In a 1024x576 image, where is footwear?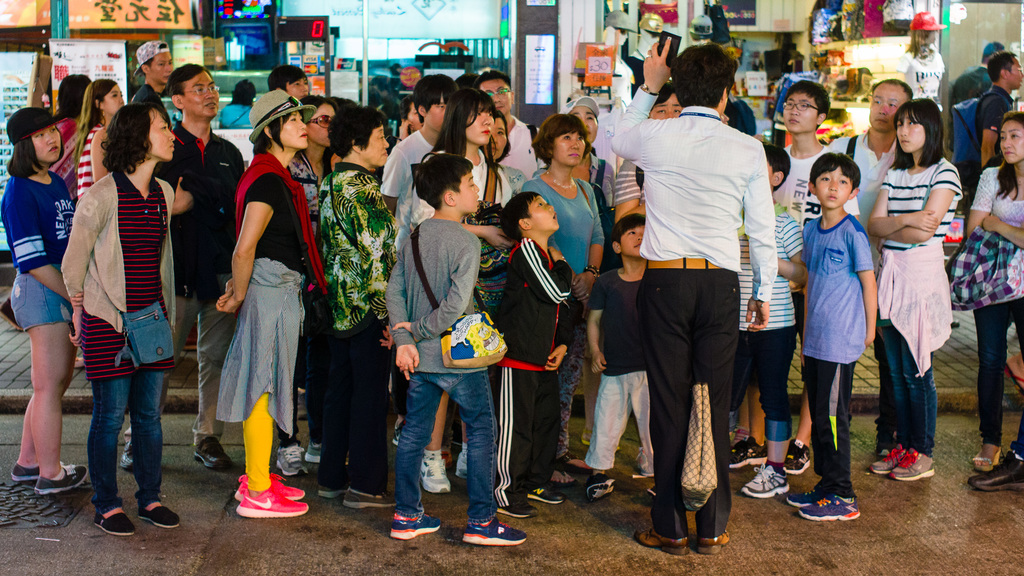
region(724, 433, 768, 472).
